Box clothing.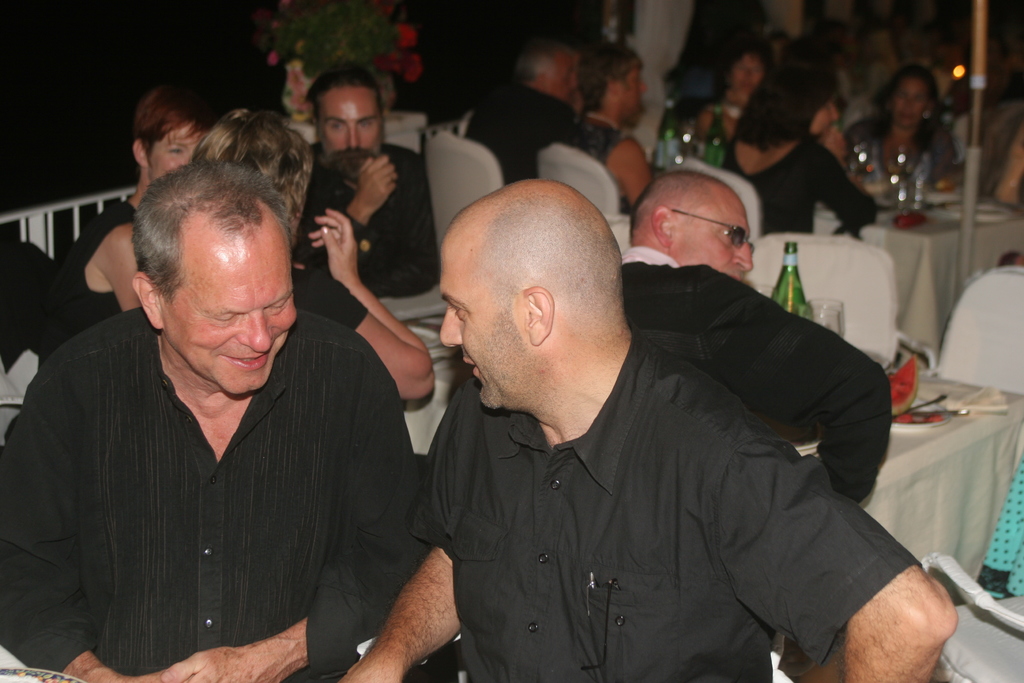
l=836, t=110, r=957, b=195.
